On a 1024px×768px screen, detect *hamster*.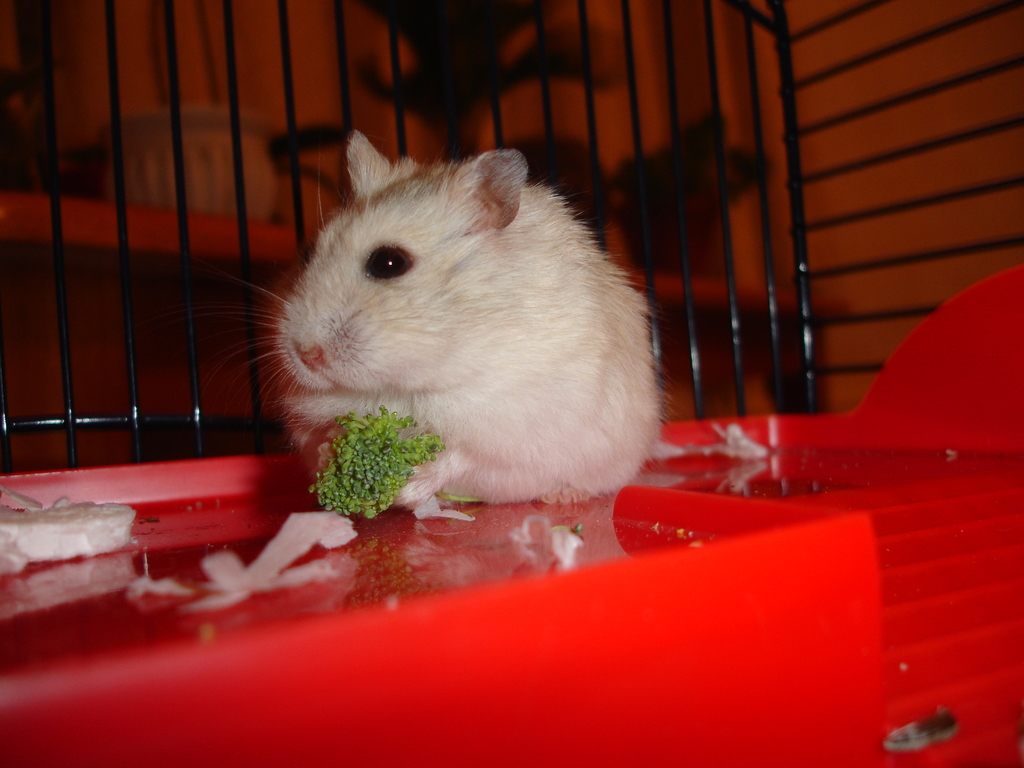
bbox=[173, 129, 670, 515].
